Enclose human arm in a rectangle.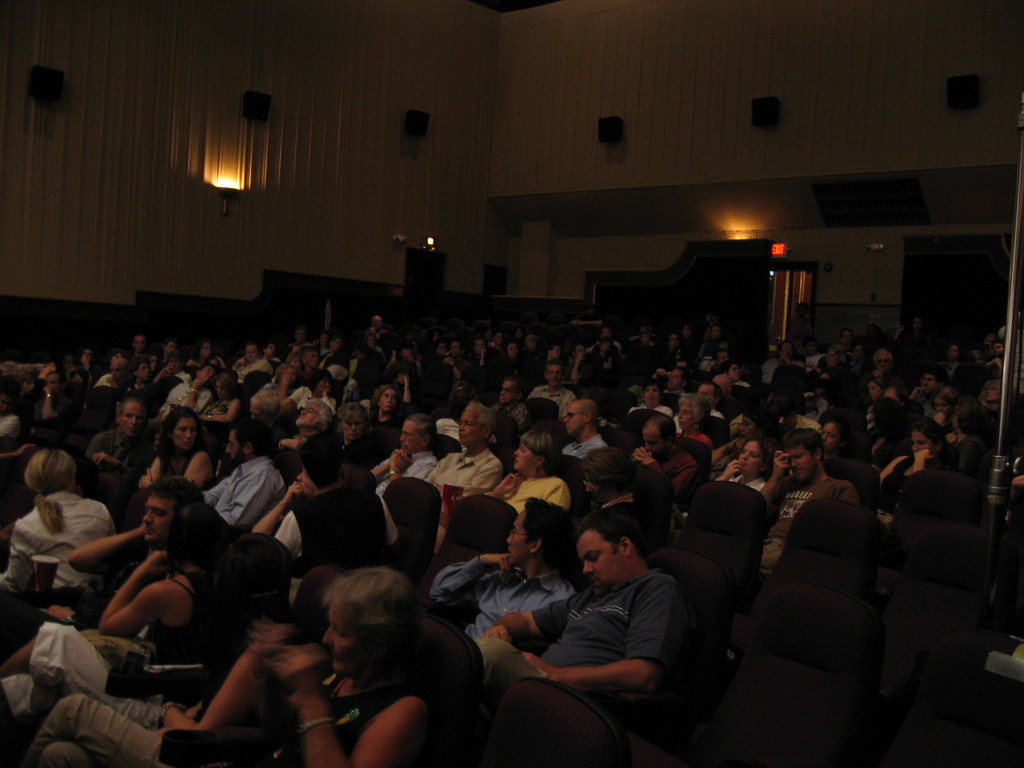
[x1=887, y1=325, x2=906, y2=350].
